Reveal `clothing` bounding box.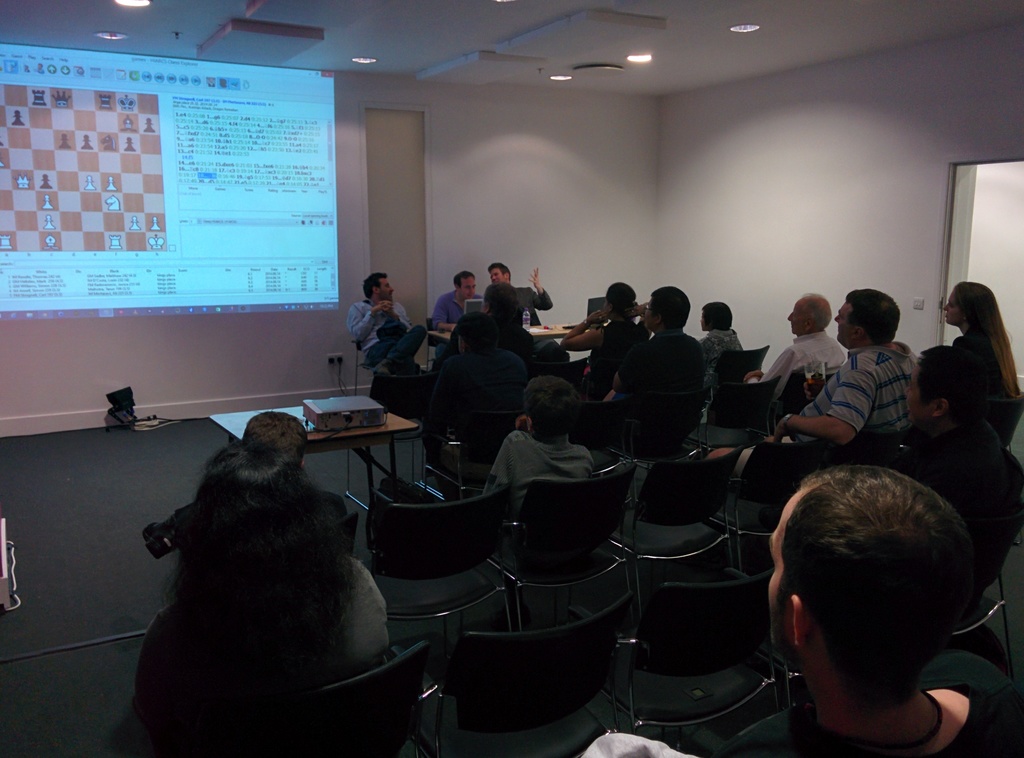
Revealed: 744 338 850 399.
